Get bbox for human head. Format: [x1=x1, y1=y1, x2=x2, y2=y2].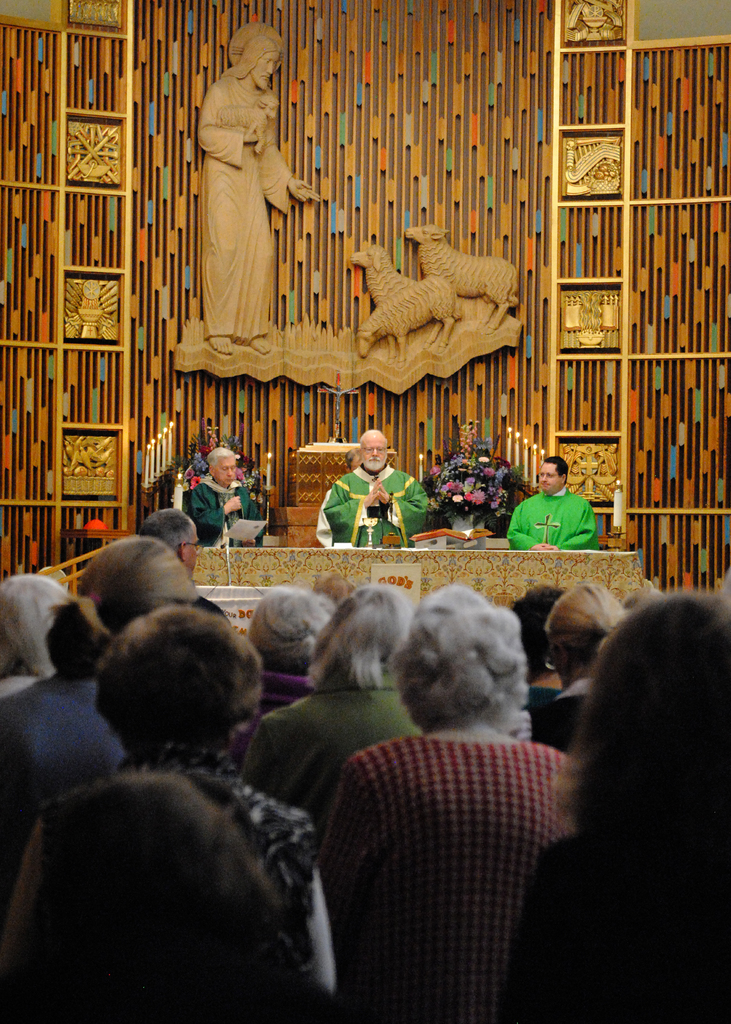
[x1=15, y1=774, x2=280, y2=1023].
